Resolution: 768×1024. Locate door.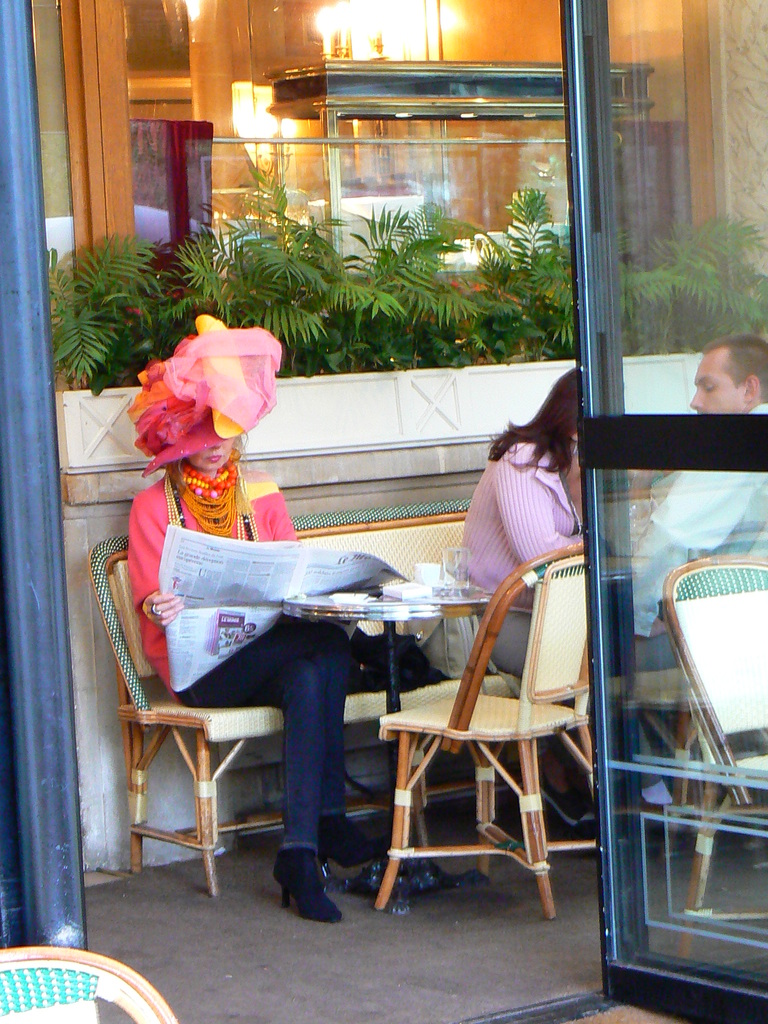
(571,0,767,1023).
